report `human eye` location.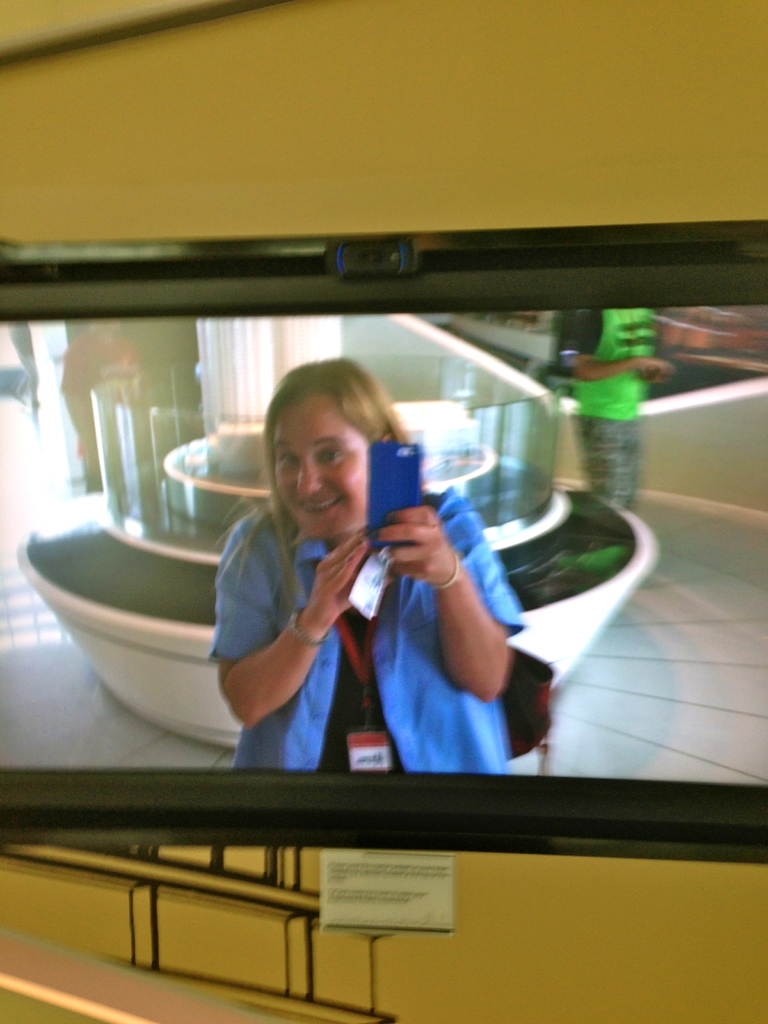
Report: box(268, 445, 298, 475).
